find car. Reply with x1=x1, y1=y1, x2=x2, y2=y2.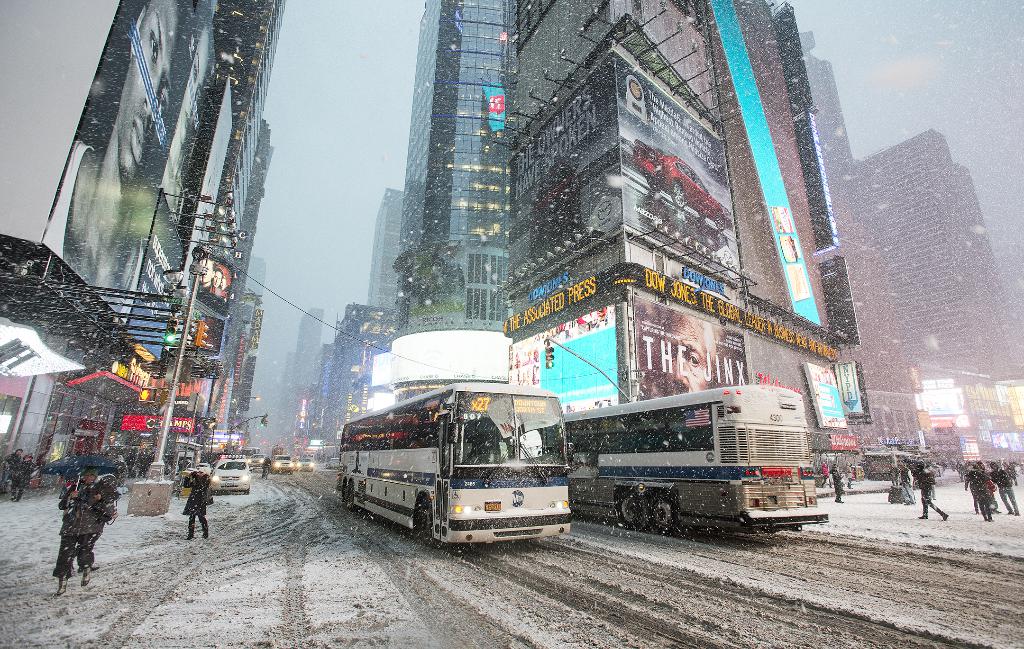
x1=207, y1=456, x2=256, y2=492.
